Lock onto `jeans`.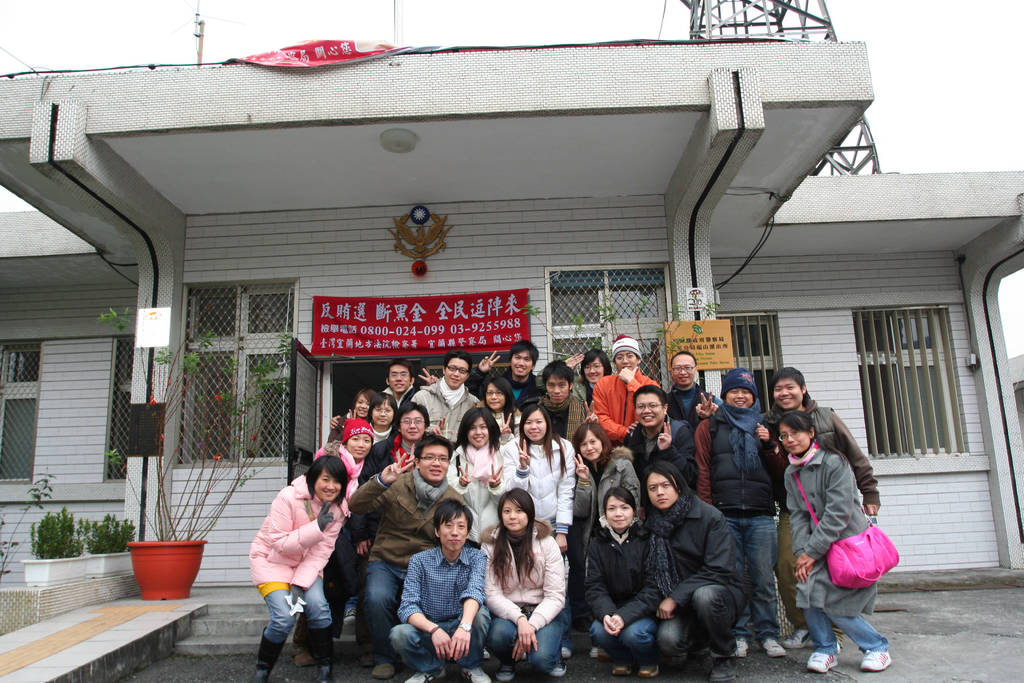
Locked: <region>744, 520, 789, 639</region>.
